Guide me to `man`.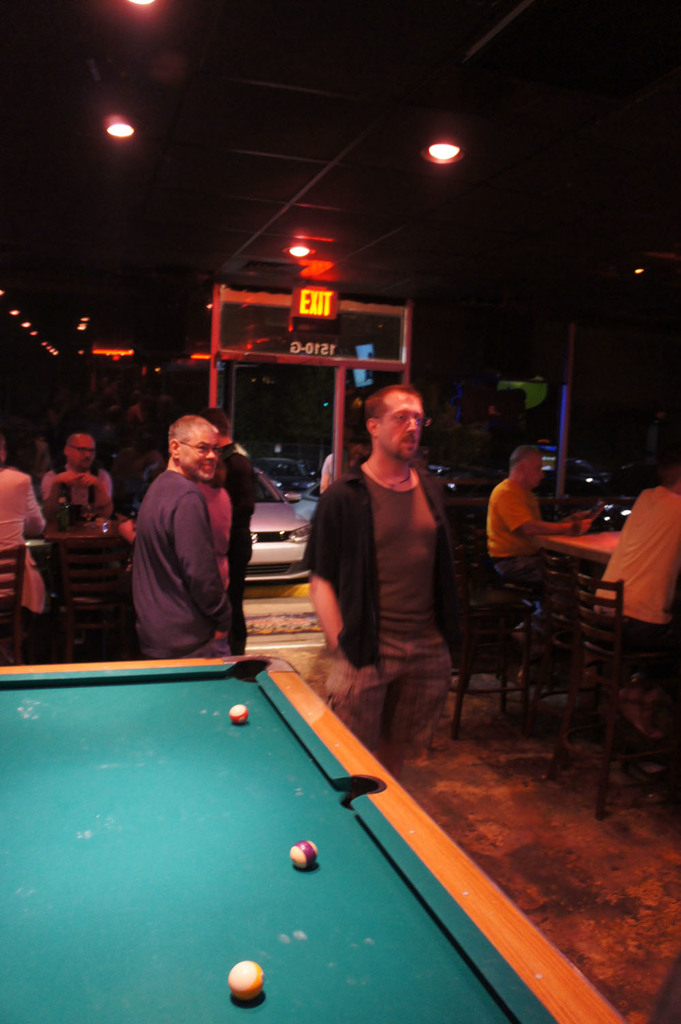
Guidance: box(472, 439, 598, 608).
